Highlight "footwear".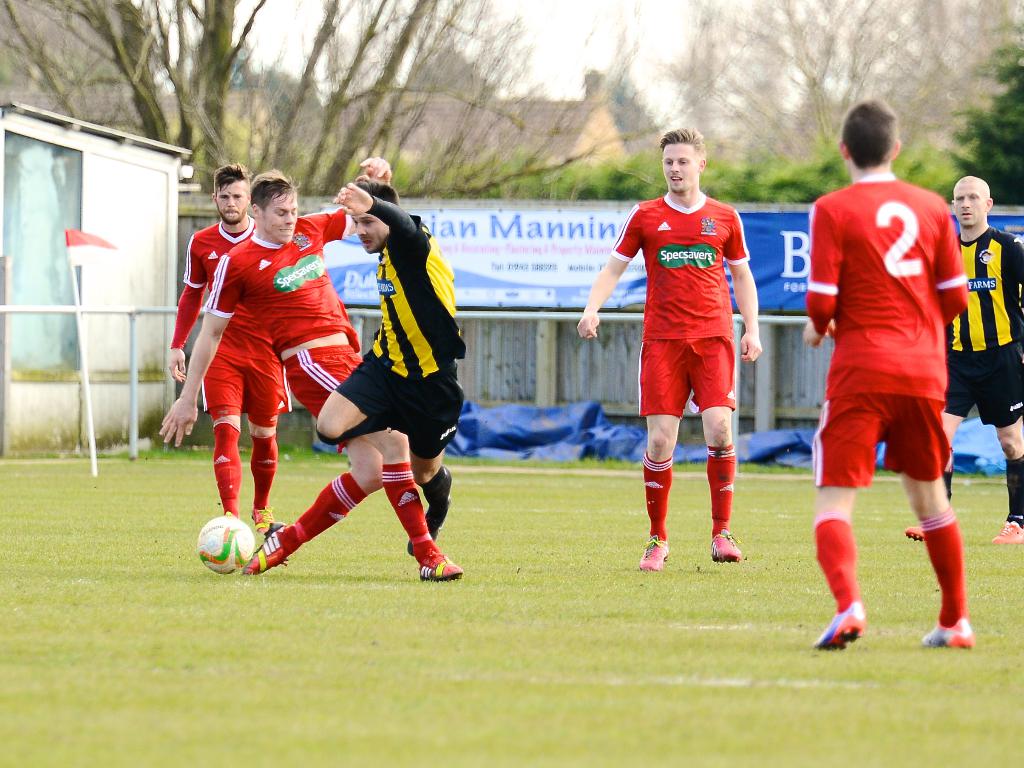
Highlighted region: bbox(918, 618, 975, 648).
